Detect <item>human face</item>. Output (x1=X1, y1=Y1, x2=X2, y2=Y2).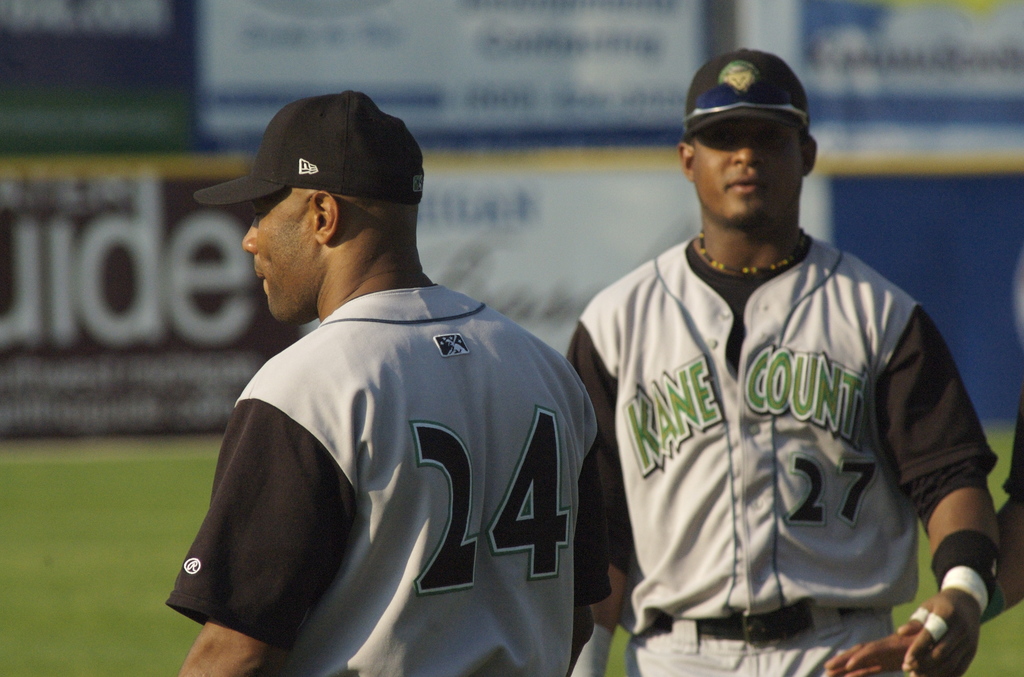
(x1=242, y1=186, x2=310, y2=319).
